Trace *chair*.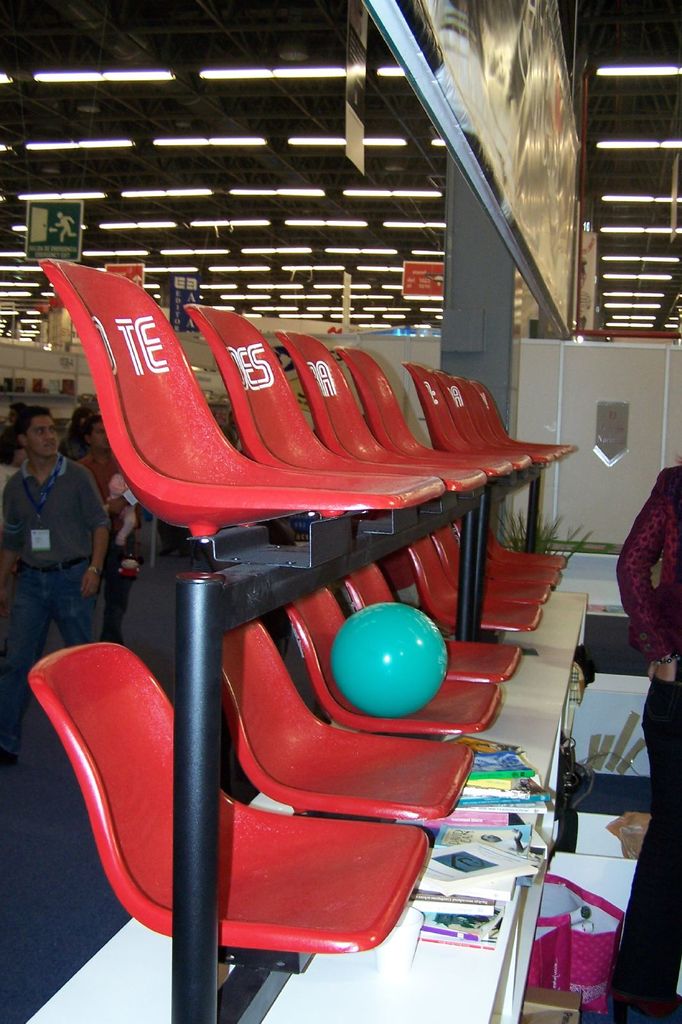
Traced to left=435, top=525, right=555, bottom=601.
